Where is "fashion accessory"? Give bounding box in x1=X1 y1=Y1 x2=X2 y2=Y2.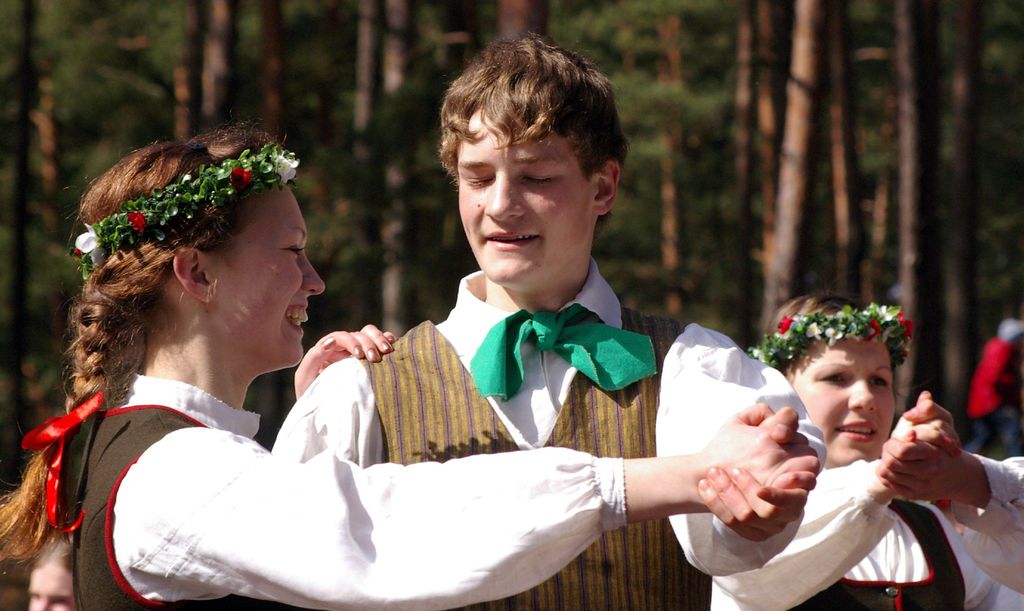
x1=750 y1=300 x2=913 y2=371.
